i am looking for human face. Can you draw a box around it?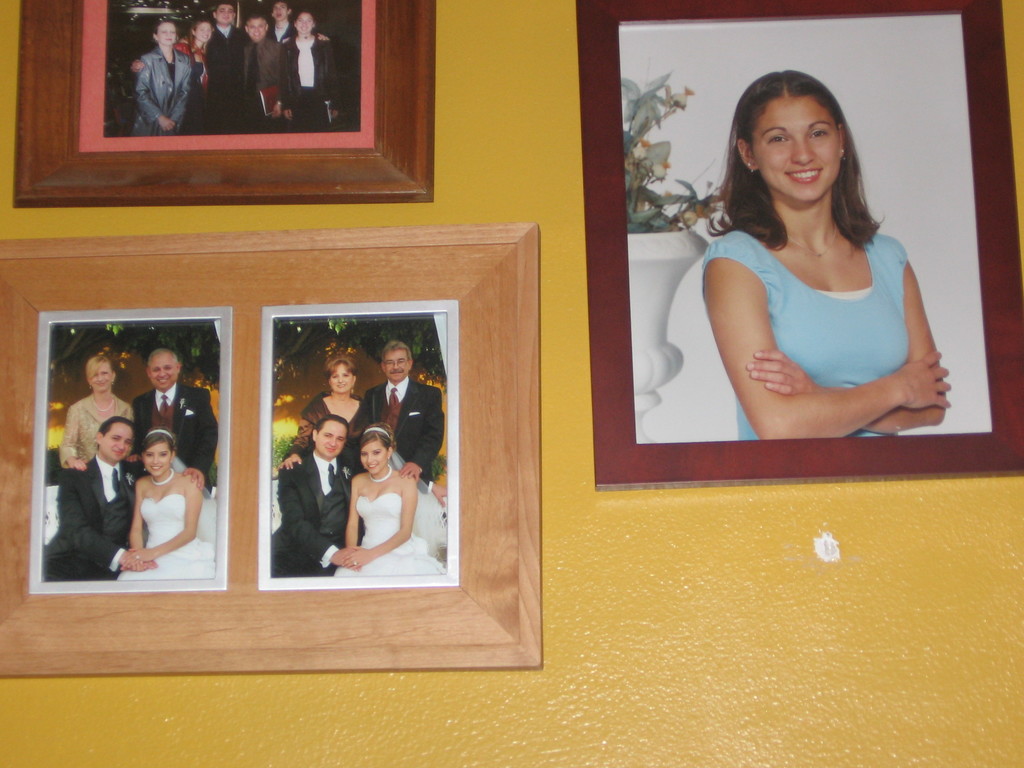
Sure, the bounding box is (269, 0, 289, 28).
